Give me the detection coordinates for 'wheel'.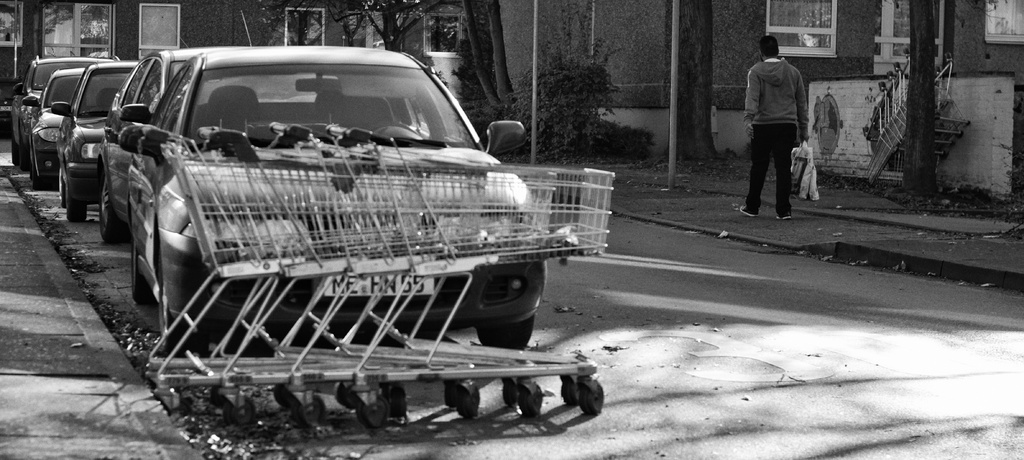
{"x1": 65, "y1": 186, "x2": 88, "y2": 223}.
